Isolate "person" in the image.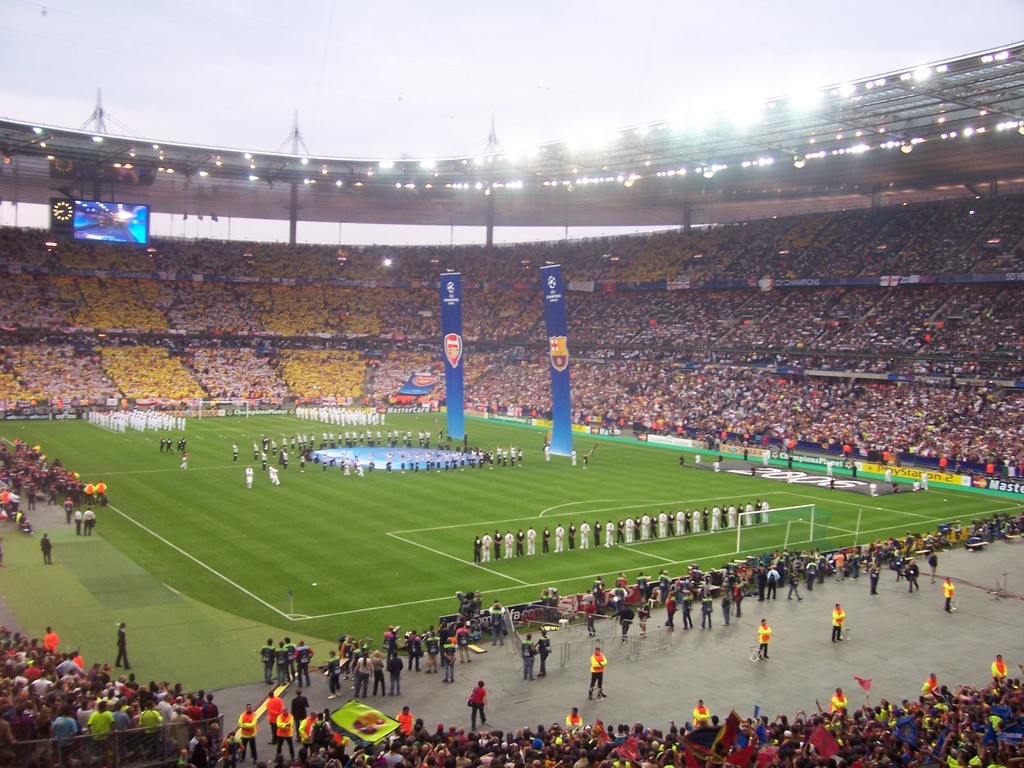
Isolated region: (x1=287, y1=685, x2=308, y2=714).
